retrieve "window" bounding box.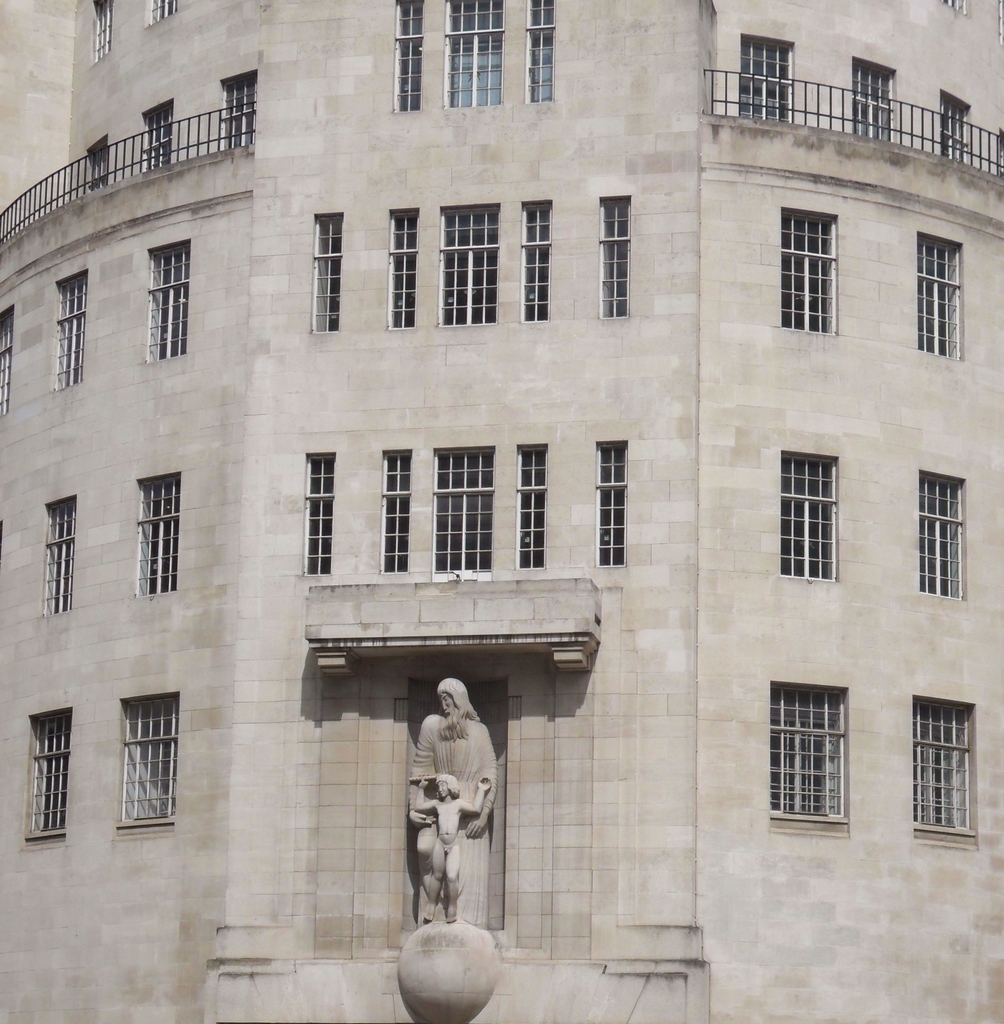
Bounding box: [139,0,188,22].
